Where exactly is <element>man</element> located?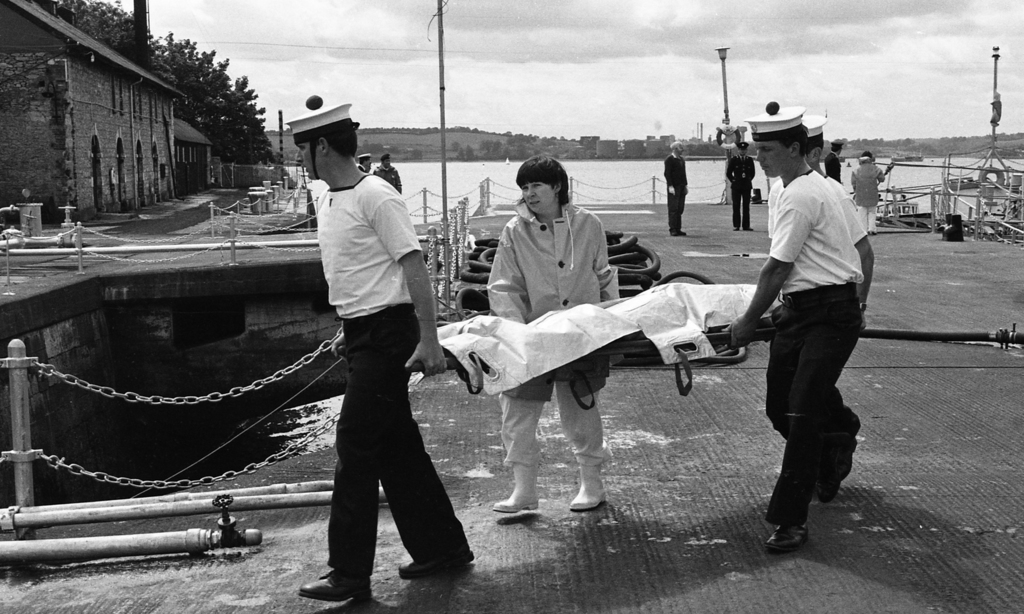
Its bounding box is l=820, t=138, r=844, b=184.
